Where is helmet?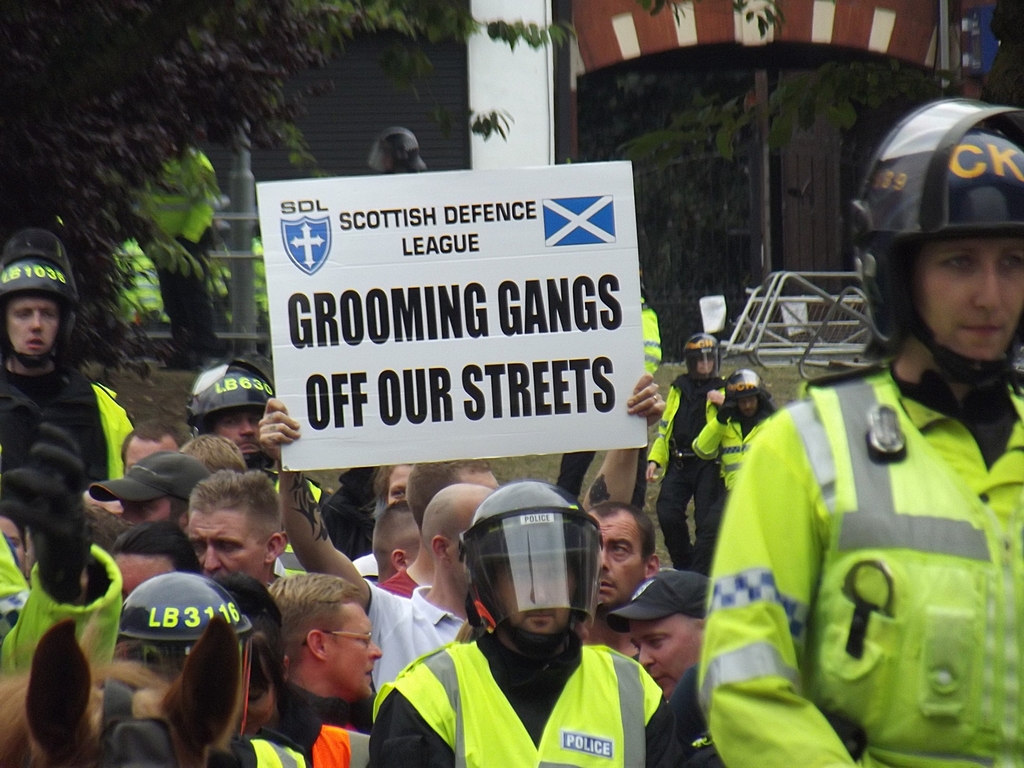
(left=0, top=229, right=79, bottom=371).
